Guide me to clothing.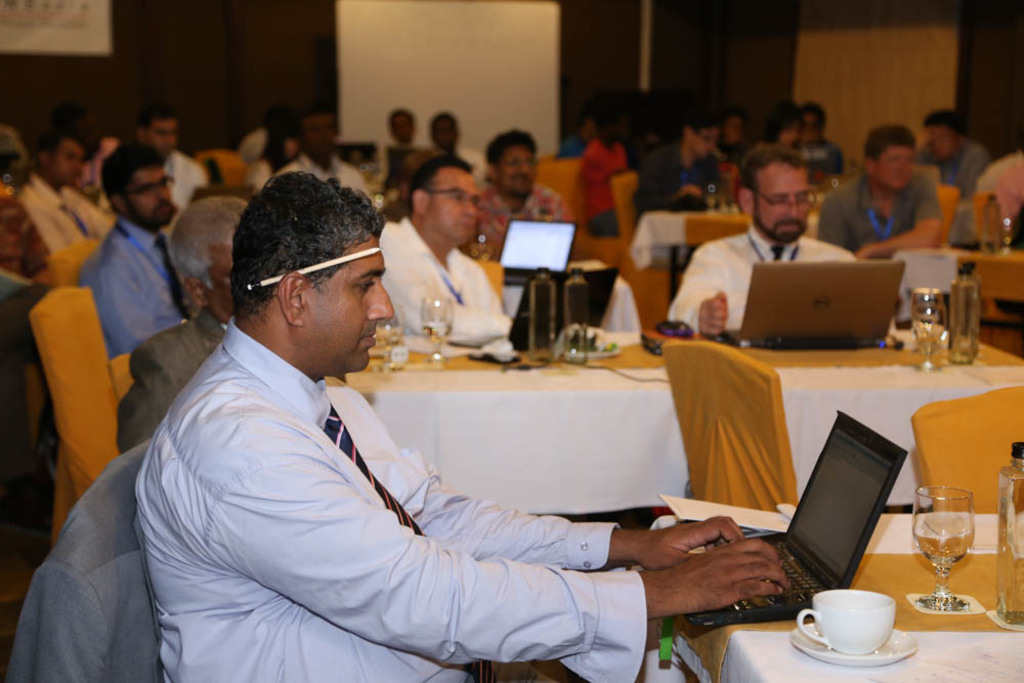
Guidance: select_region(19, 172, 127, 257).
